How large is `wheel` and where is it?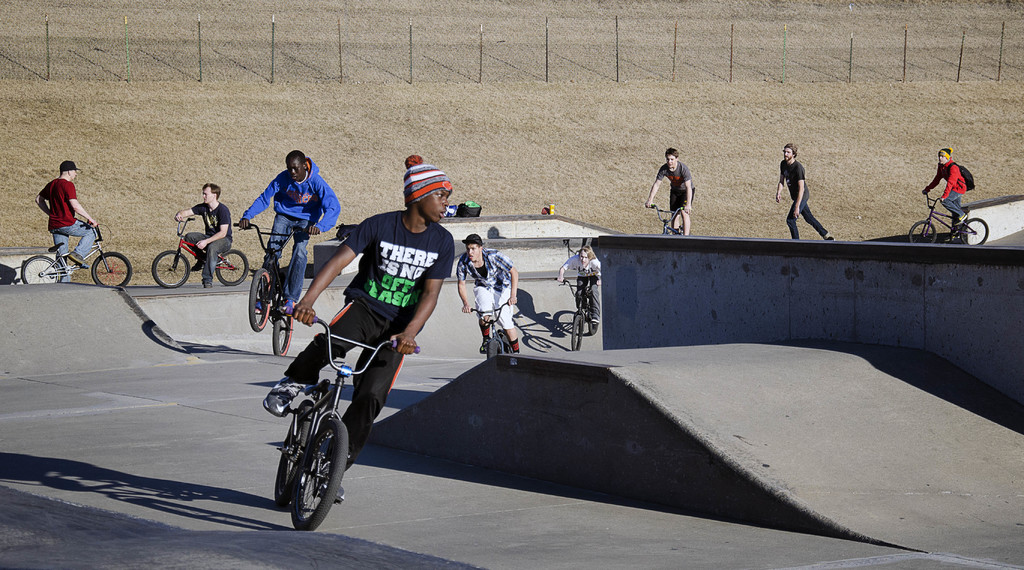
Bounding box: 151/252/190/288.
